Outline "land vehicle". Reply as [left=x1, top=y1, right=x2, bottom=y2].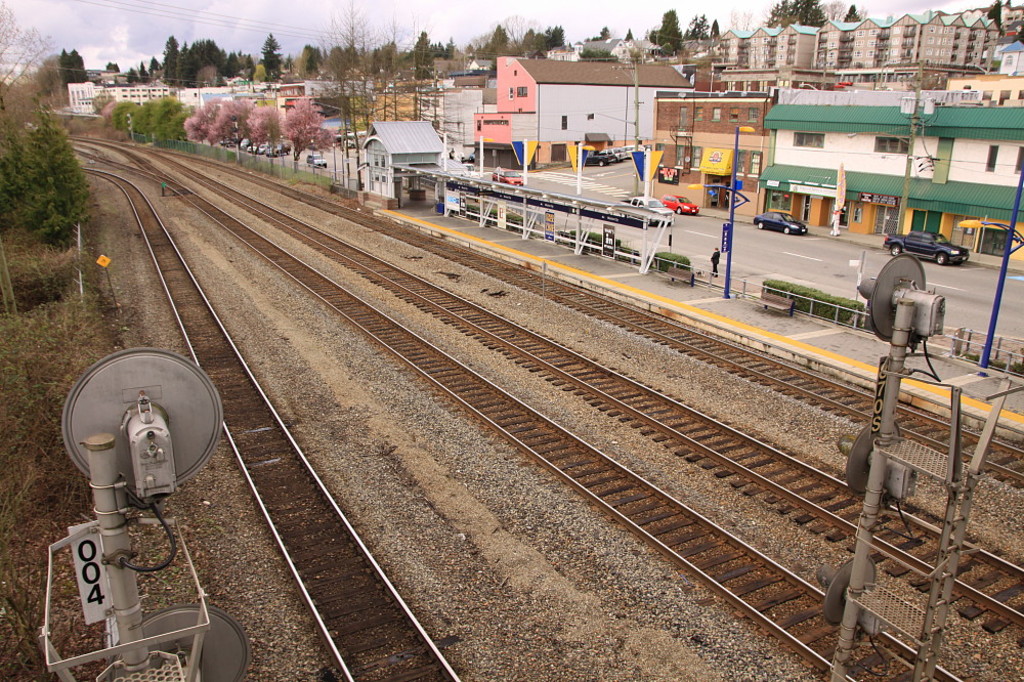
[left=891, top=222, right=964, bottom=256].
